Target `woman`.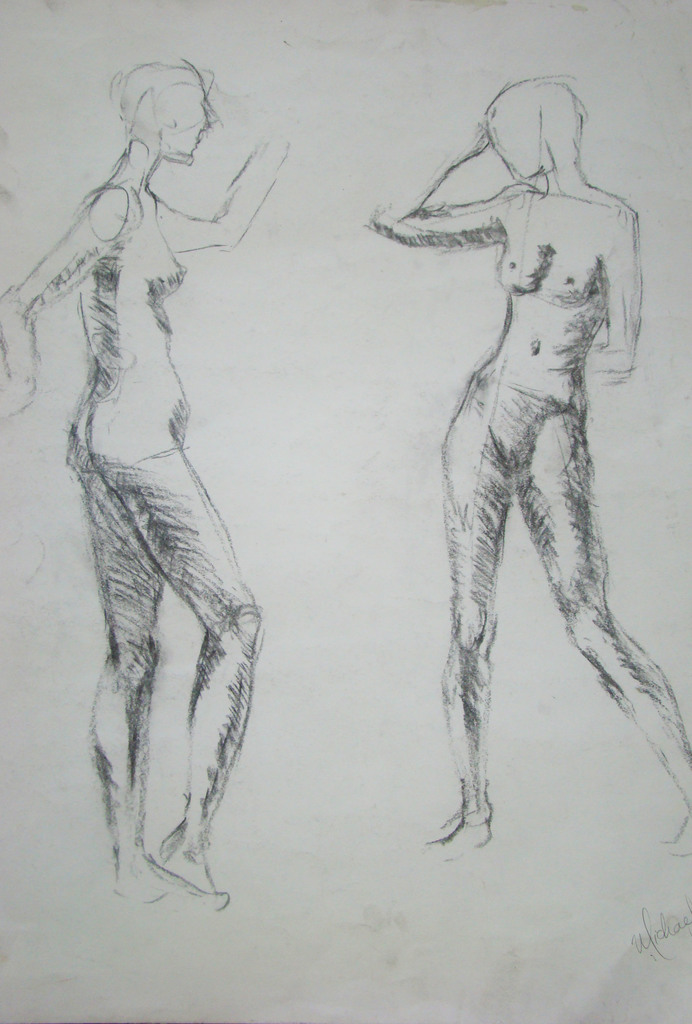
Target region: {"x1": 0, "y1": 50, "x2": 294, "y2": 913}.
